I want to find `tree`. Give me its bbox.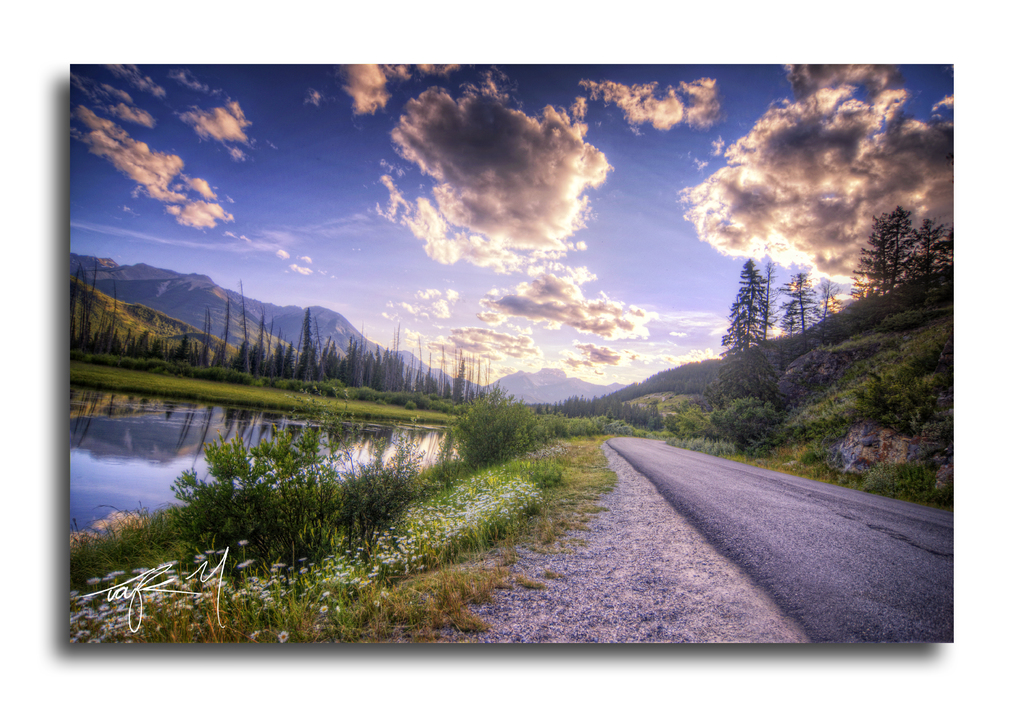
(x1=720, y1=253, x2=772, y2=362).
